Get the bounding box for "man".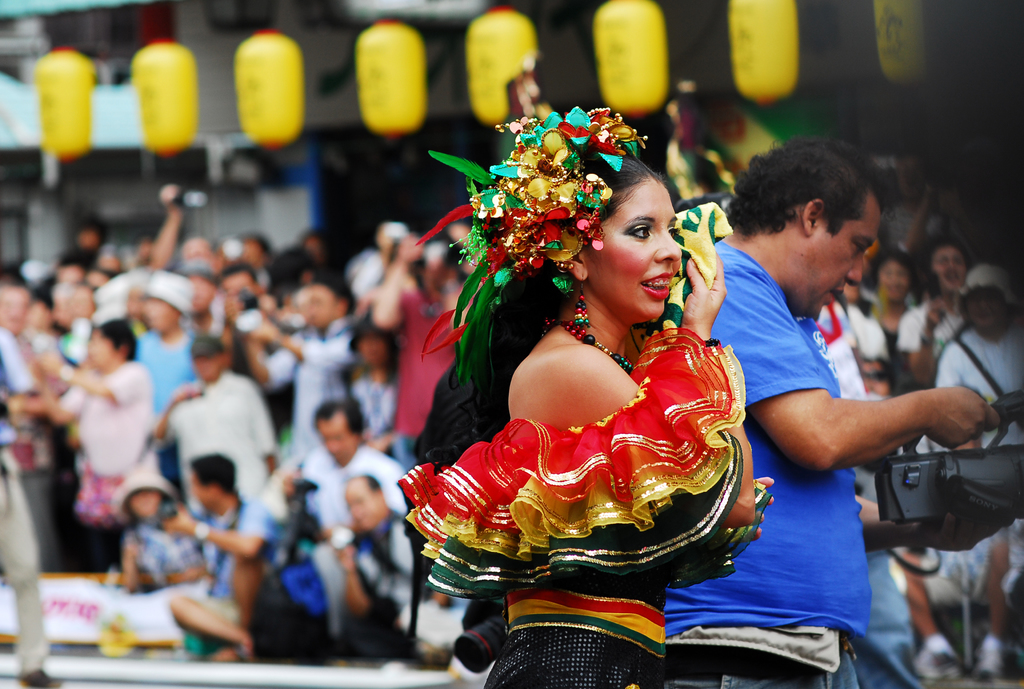
<region>684, 151, 959, 654</region>.
